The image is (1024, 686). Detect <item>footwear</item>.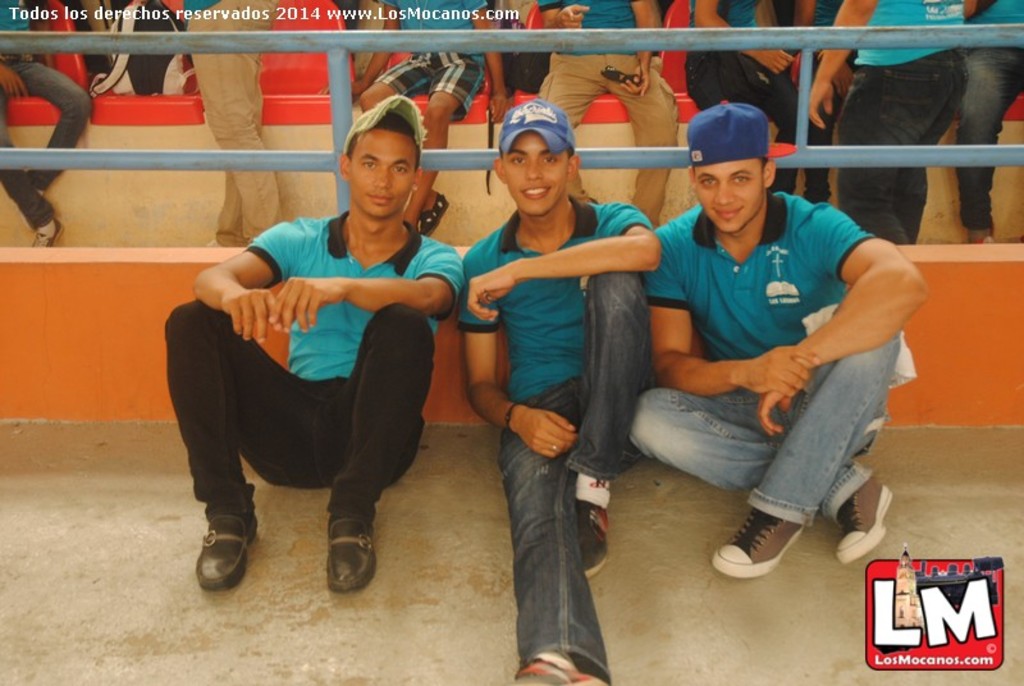
Detection: [727, 512, 809, 590].
